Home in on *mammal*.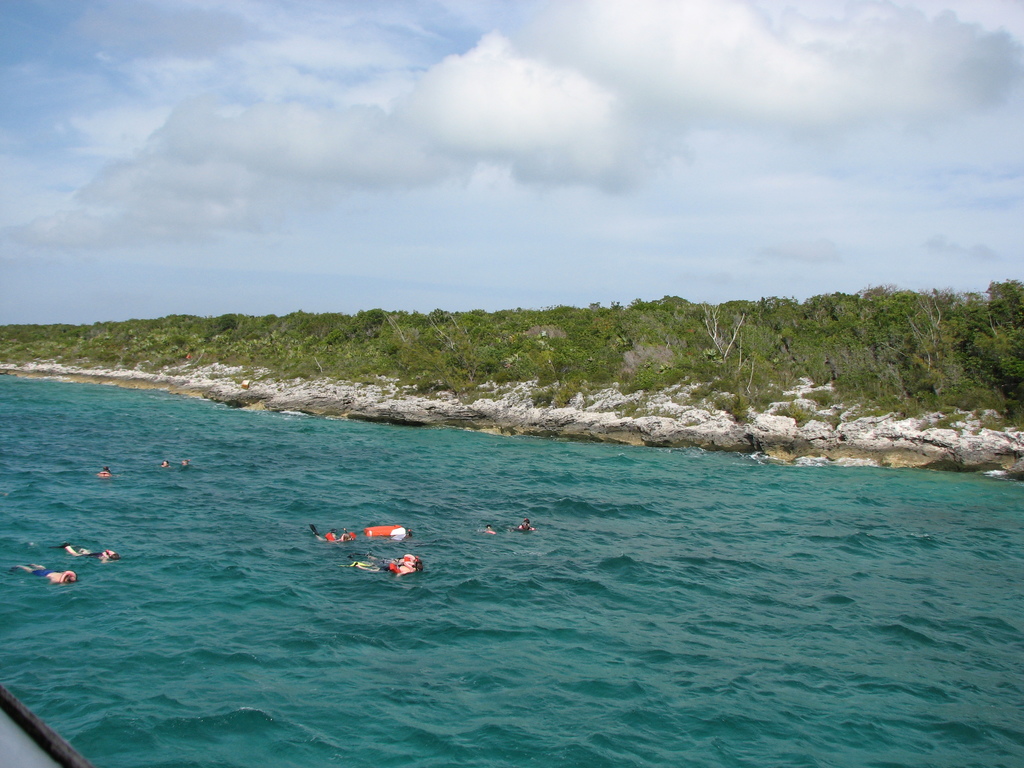
Homed in at (399,554,423,563).
